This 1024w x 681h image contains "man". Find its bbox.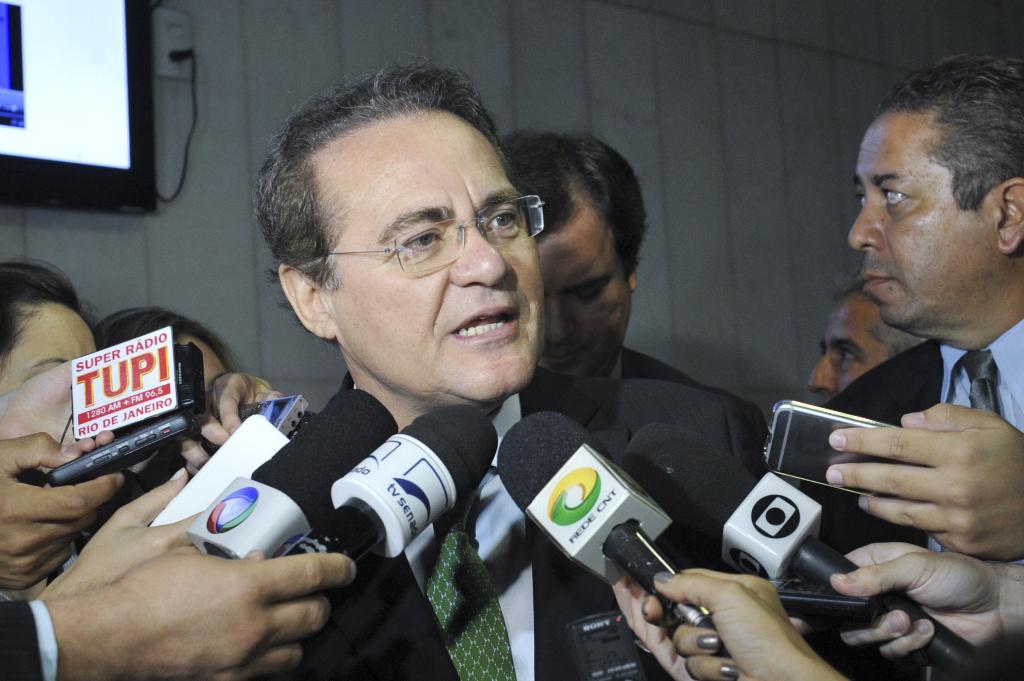
Rect(506, 133, 767, 567).
